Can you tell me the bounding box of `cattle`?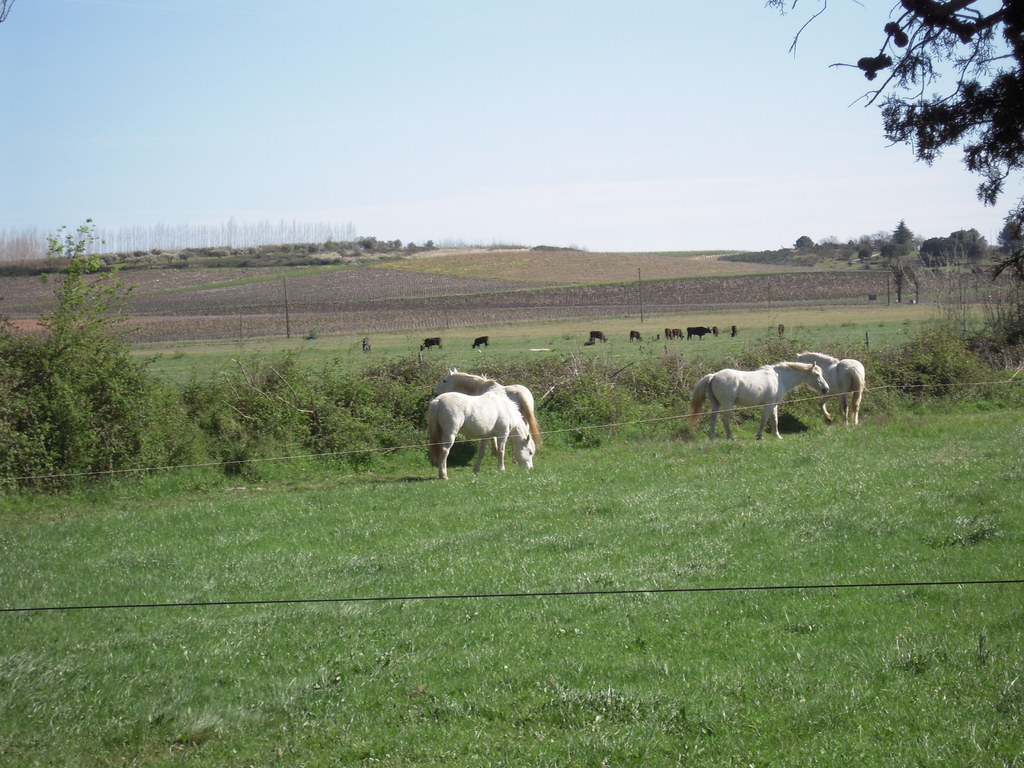
[left=586, top=337, right=595, bottom=347].
